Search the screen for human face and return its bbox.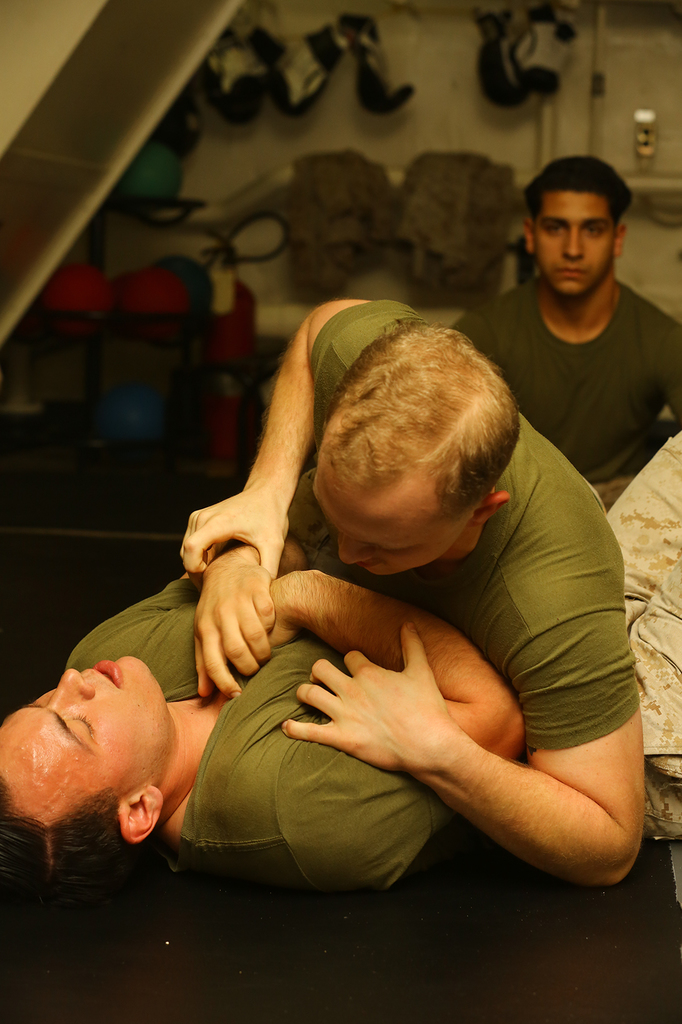
Found: region(1, 652, 174, 791).
